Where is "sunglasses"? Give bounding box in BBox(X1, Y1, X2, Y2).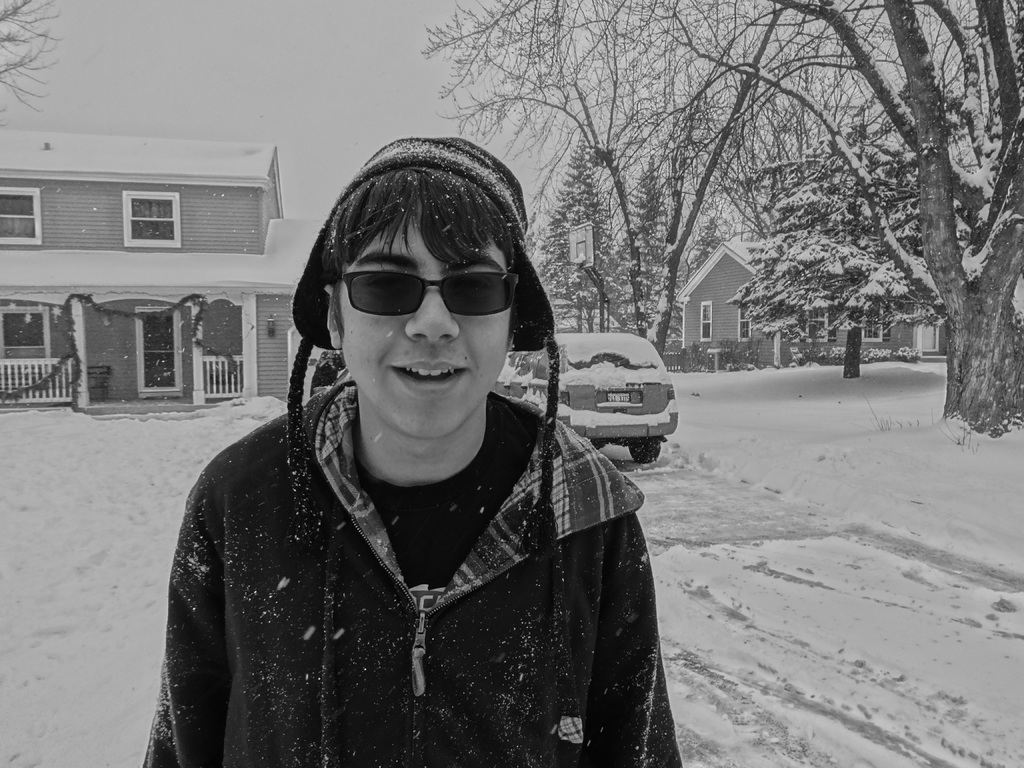
BBox(339, 271, 524, 316).
